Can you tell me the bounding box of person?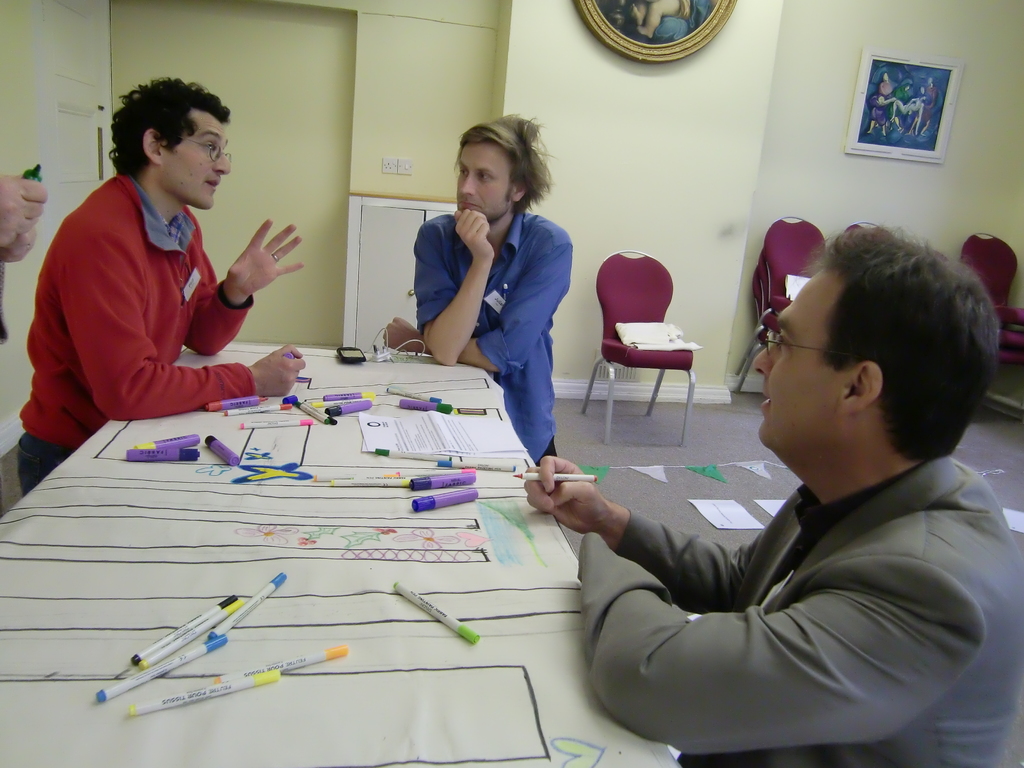
(381, 114, 575, 478).
